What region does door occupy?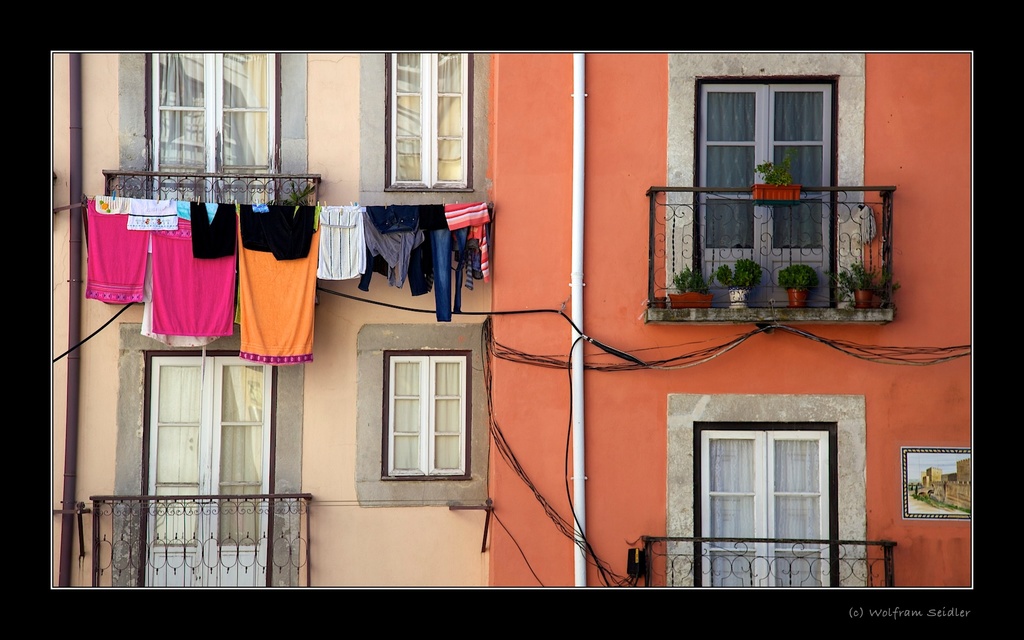
bbox=[100, 330, 290, 584].
